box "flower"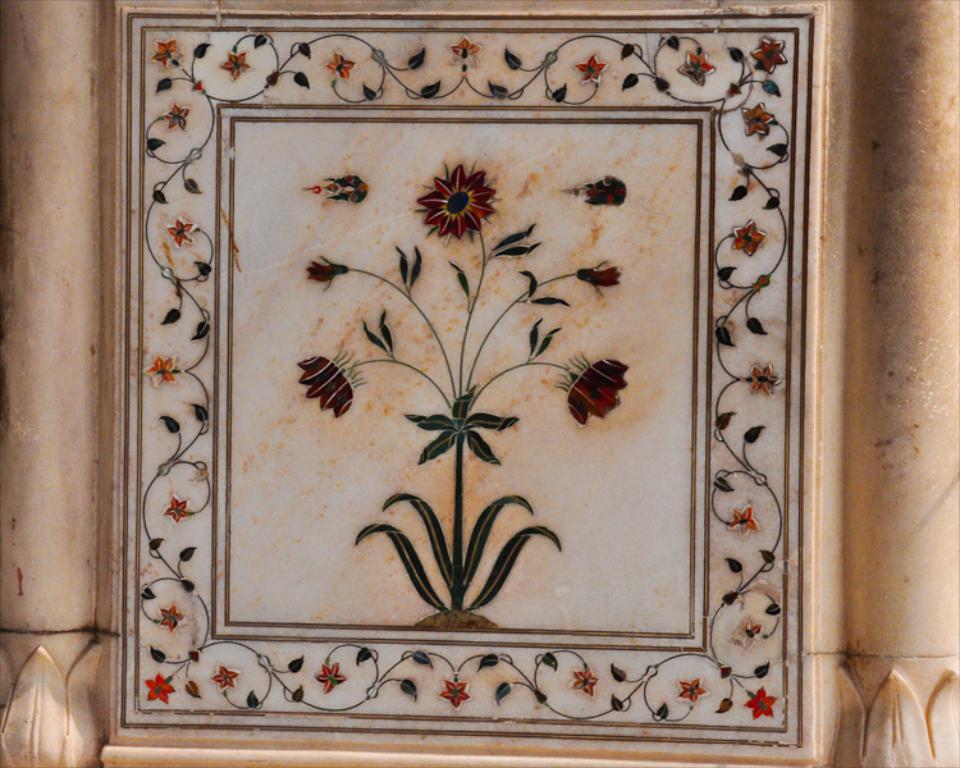
[415, 163, 497, 239]
